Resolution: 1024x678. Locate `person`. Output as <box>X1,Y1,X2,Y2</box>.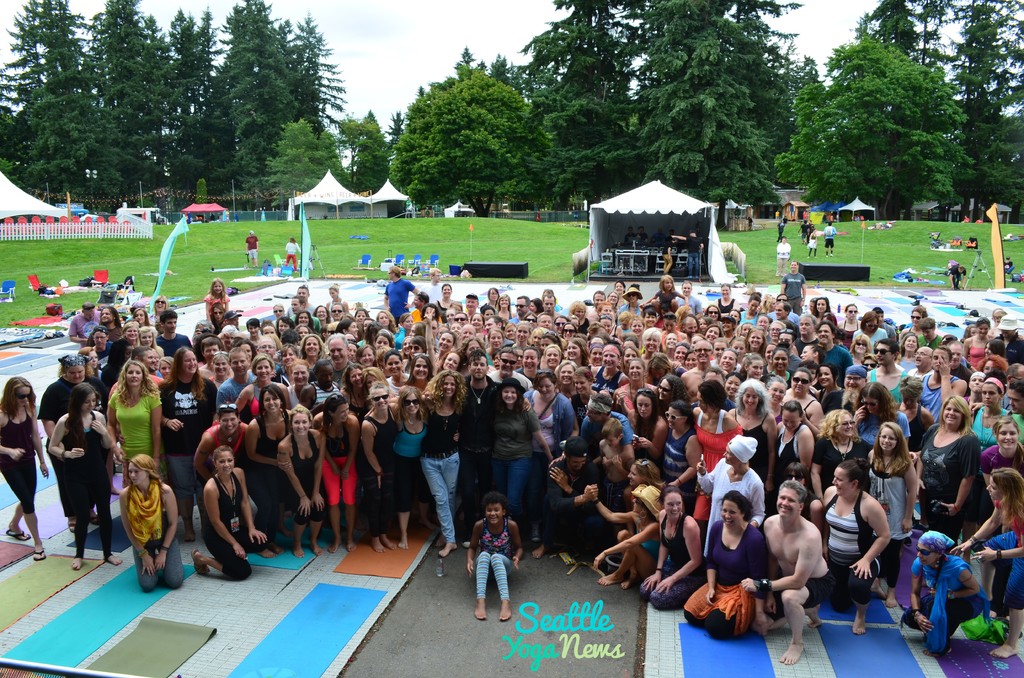
<box>774,235,791,277</box>.
